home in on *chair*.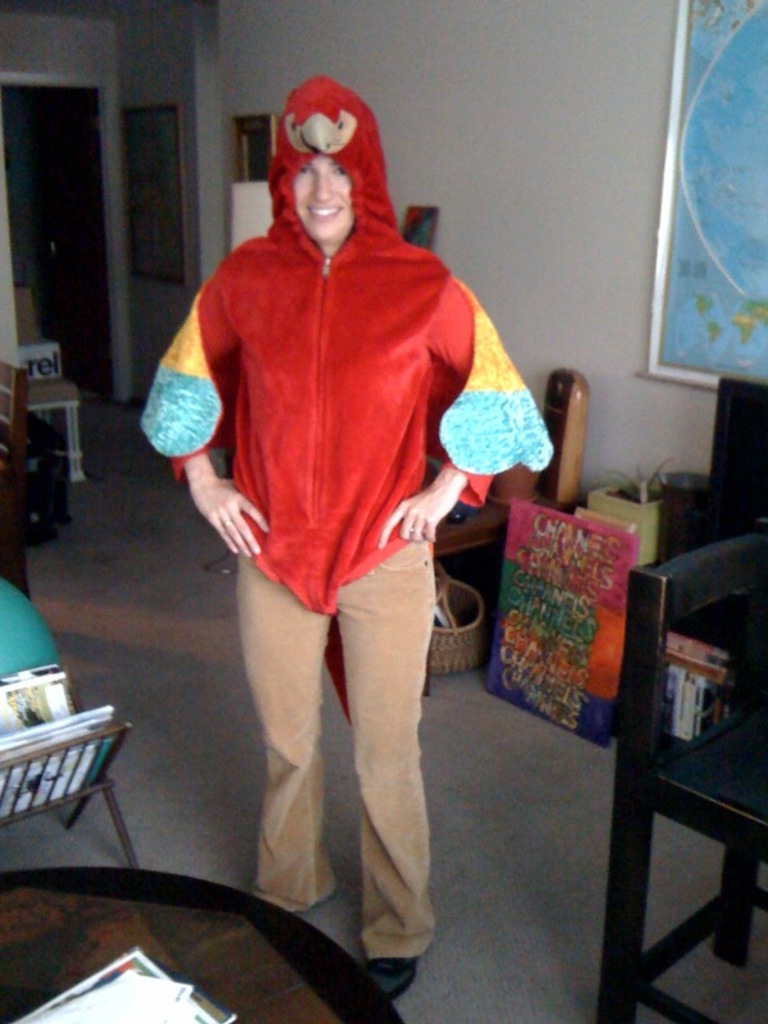
Homed in at locate(0, 361, 31, 598).
